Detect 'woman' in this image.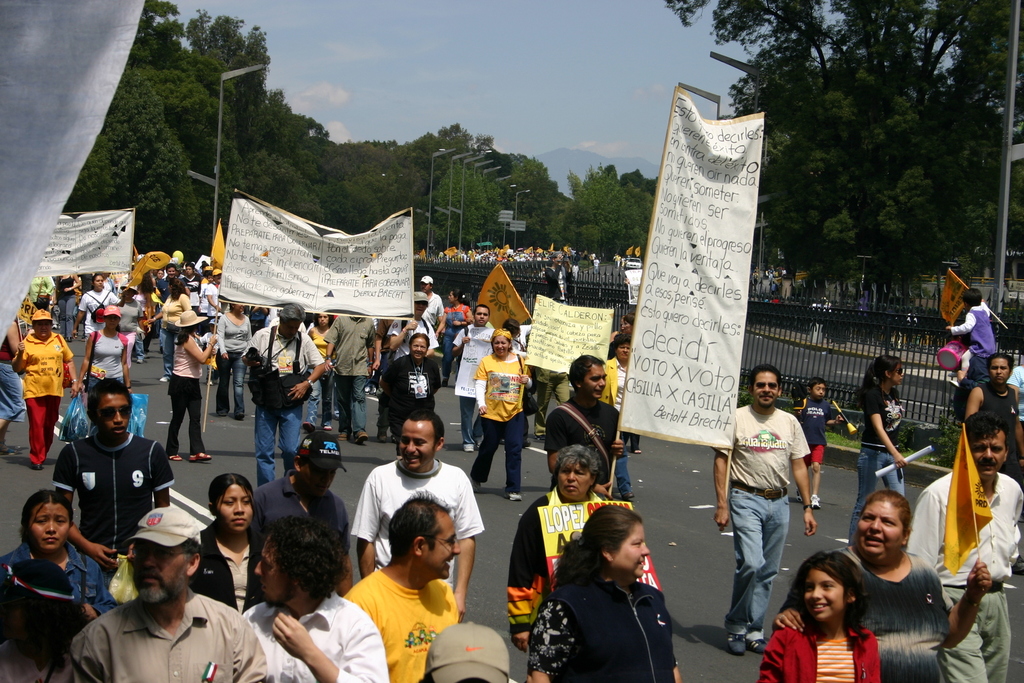
Detection: select_region(0, 557, 86, 682).
